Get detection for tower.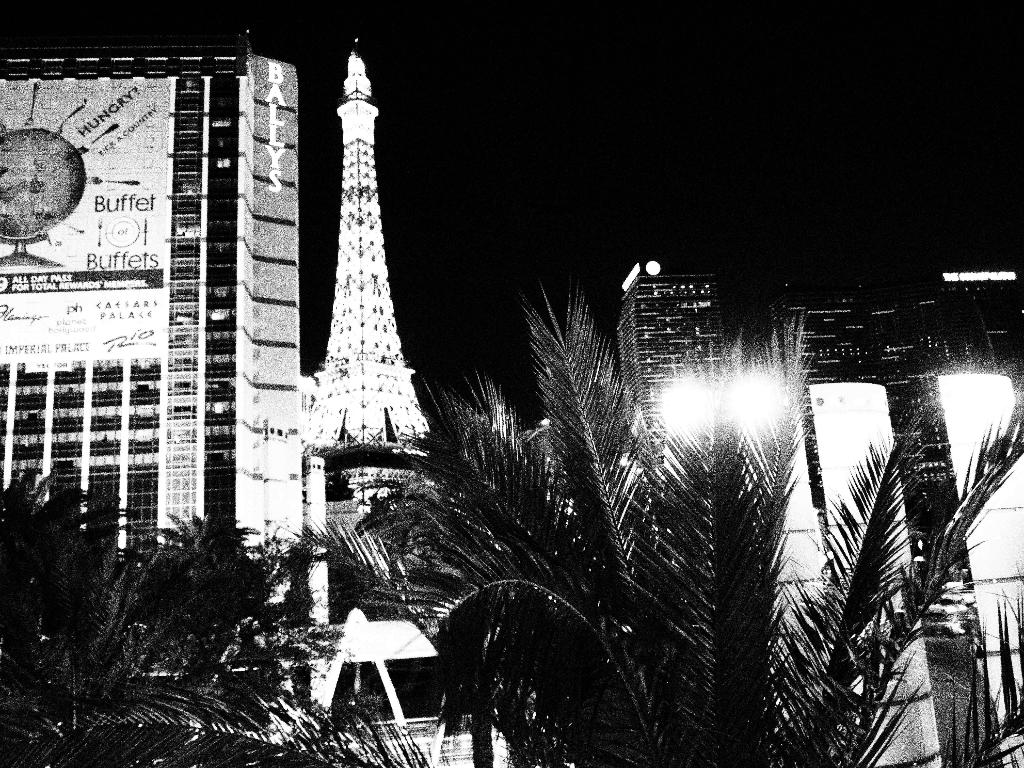
Detection: rect(0, 20, 310, 716).
